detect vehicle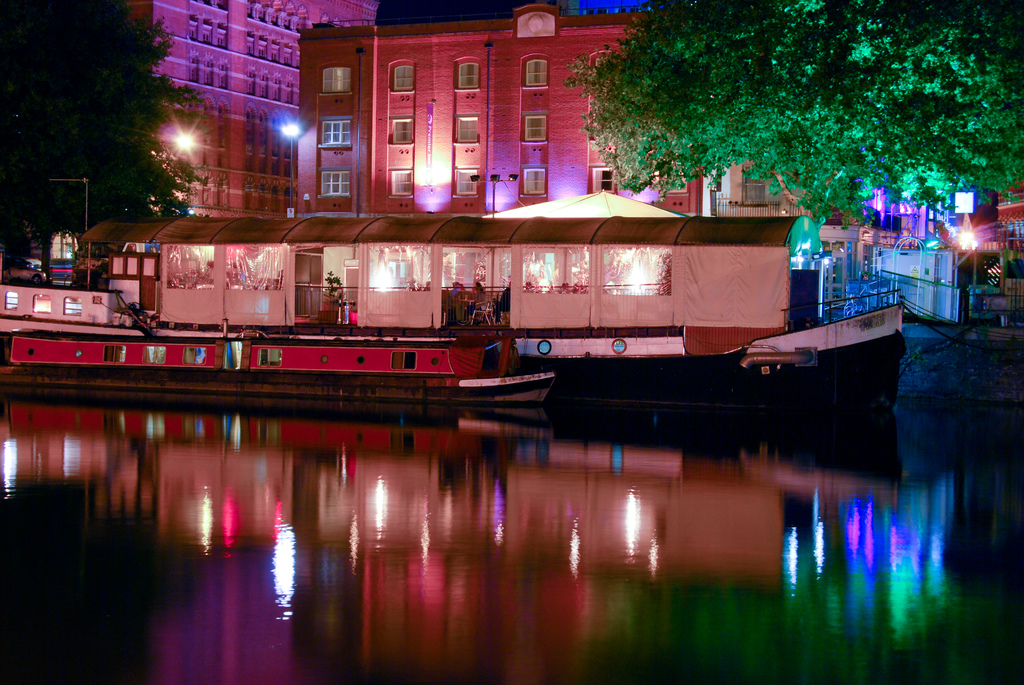
bbox=[66, 169, 895, 419]
